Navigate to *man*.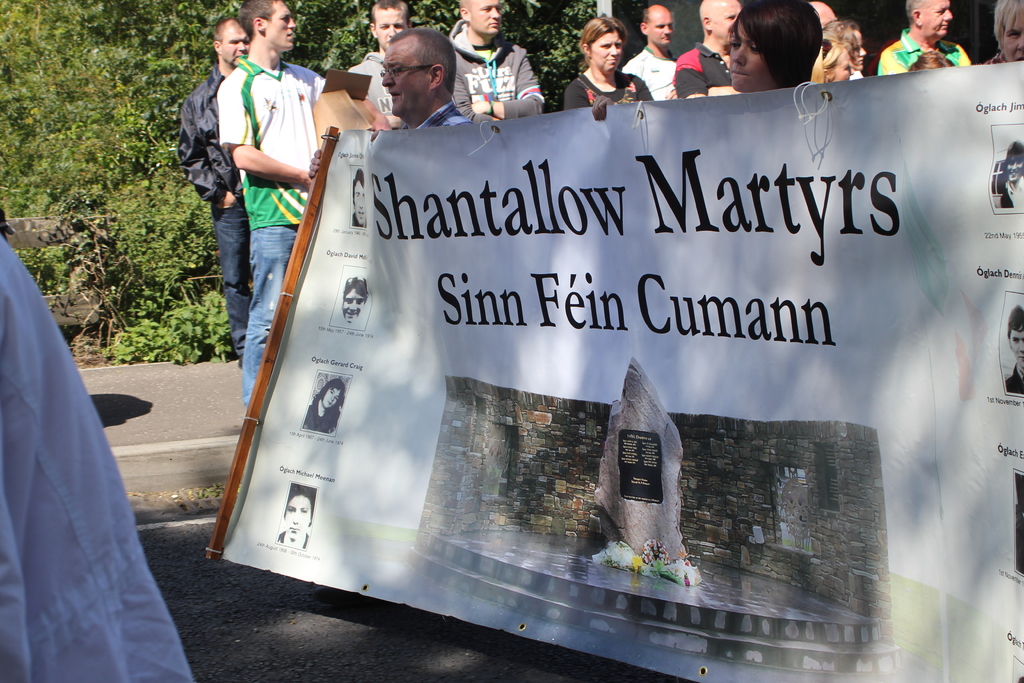
Navigation target: {"left": 346, "top": 0, "right": 414, "bottom": 128}.
